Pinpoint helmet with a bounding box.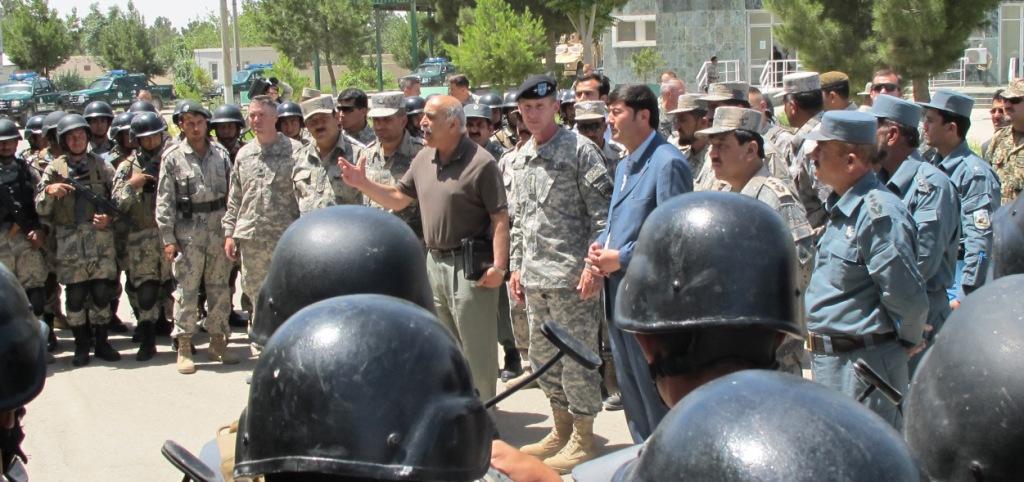
<region>208, 105, 254, 146</region>.
